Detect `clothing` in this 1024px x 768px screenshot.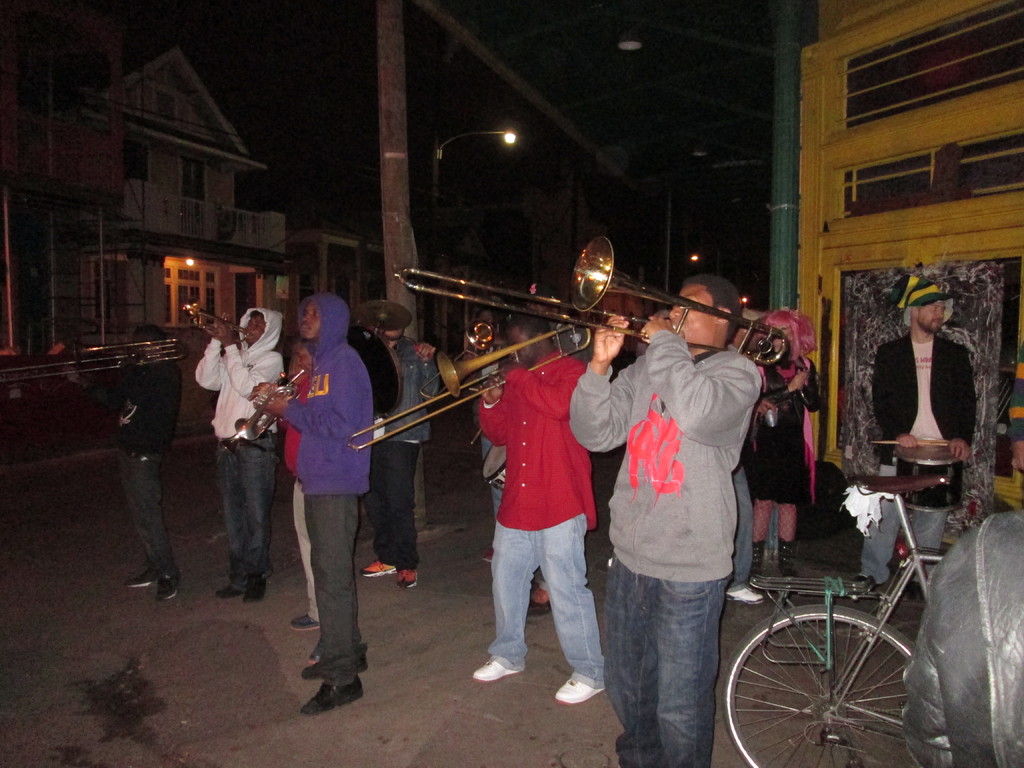
Detection: detection(307, 494, 370, 692).
